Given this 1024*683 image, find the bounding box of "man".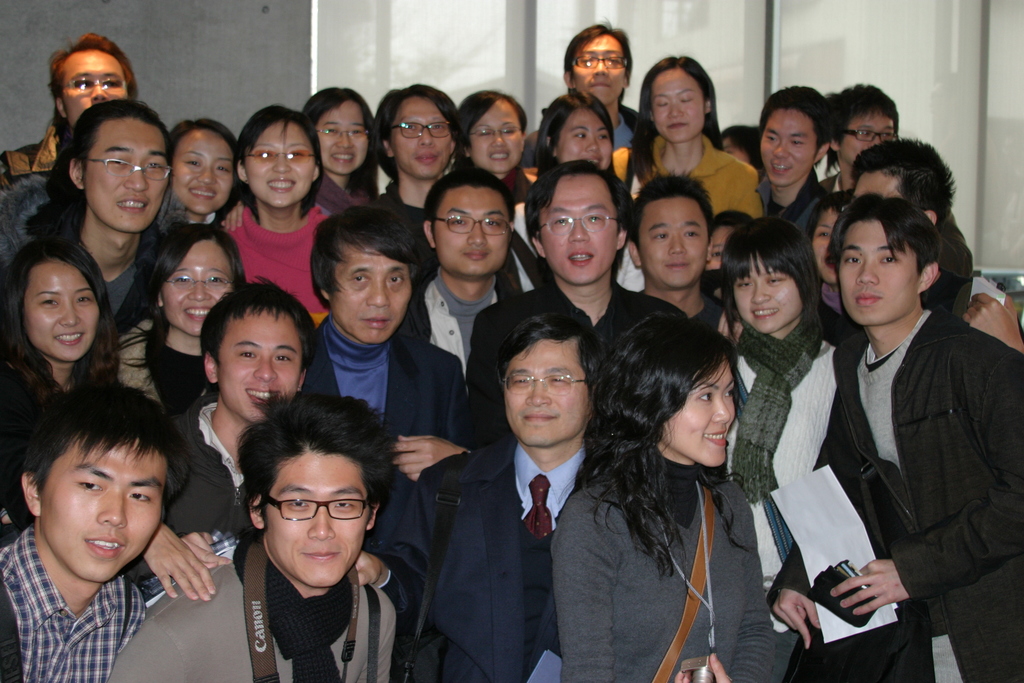
[754,82,838,237].
